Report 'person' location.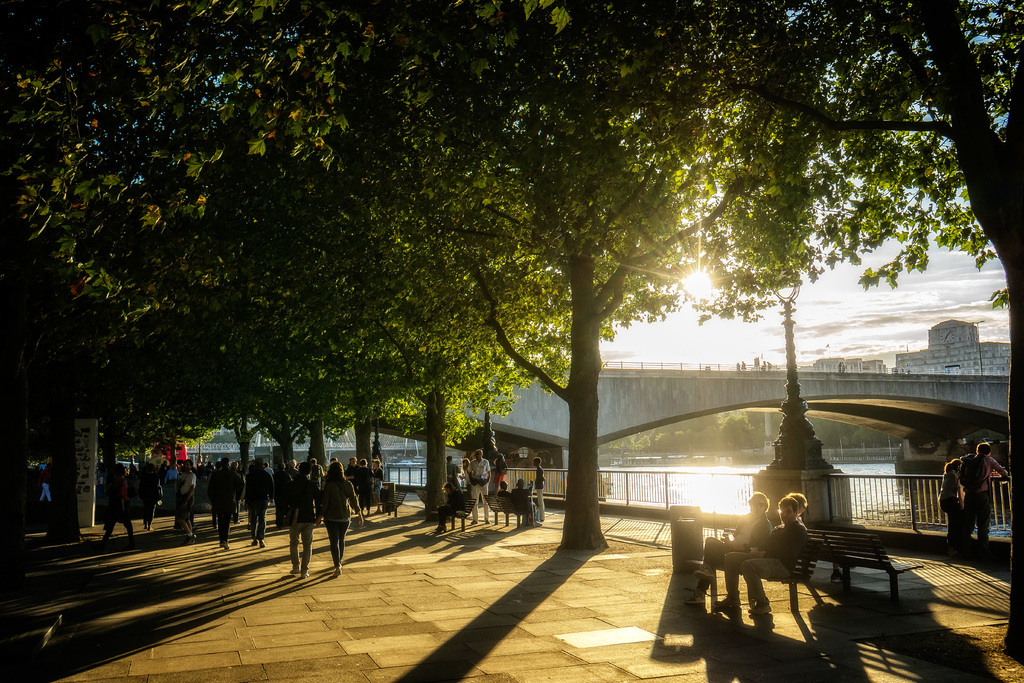
Report: crop(528, 447, 544, 518).
